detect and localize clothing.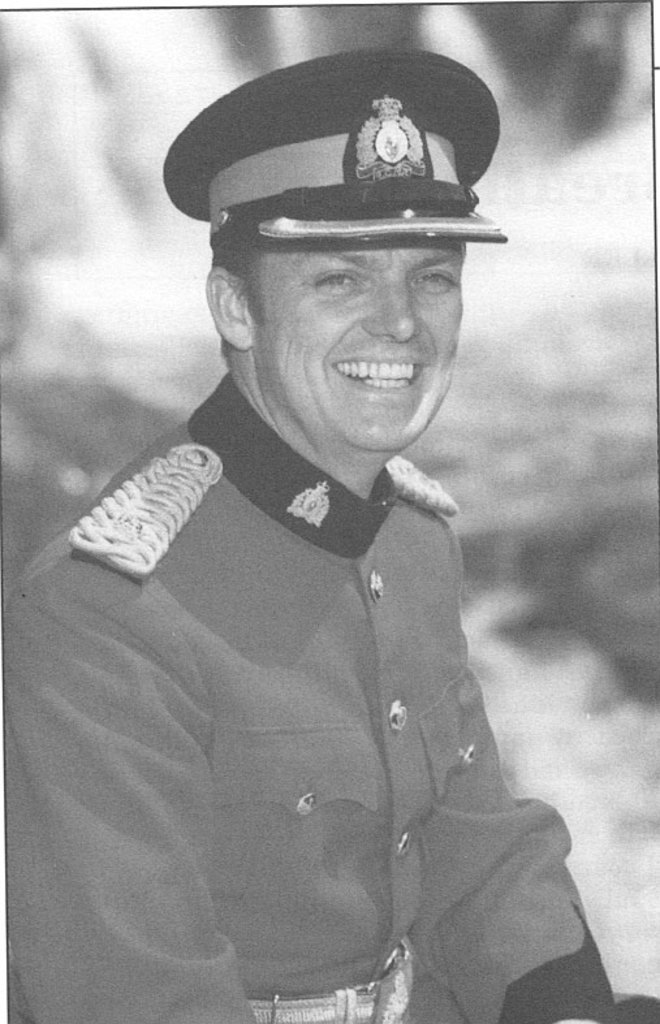
Localized at [65,312,609,997].
